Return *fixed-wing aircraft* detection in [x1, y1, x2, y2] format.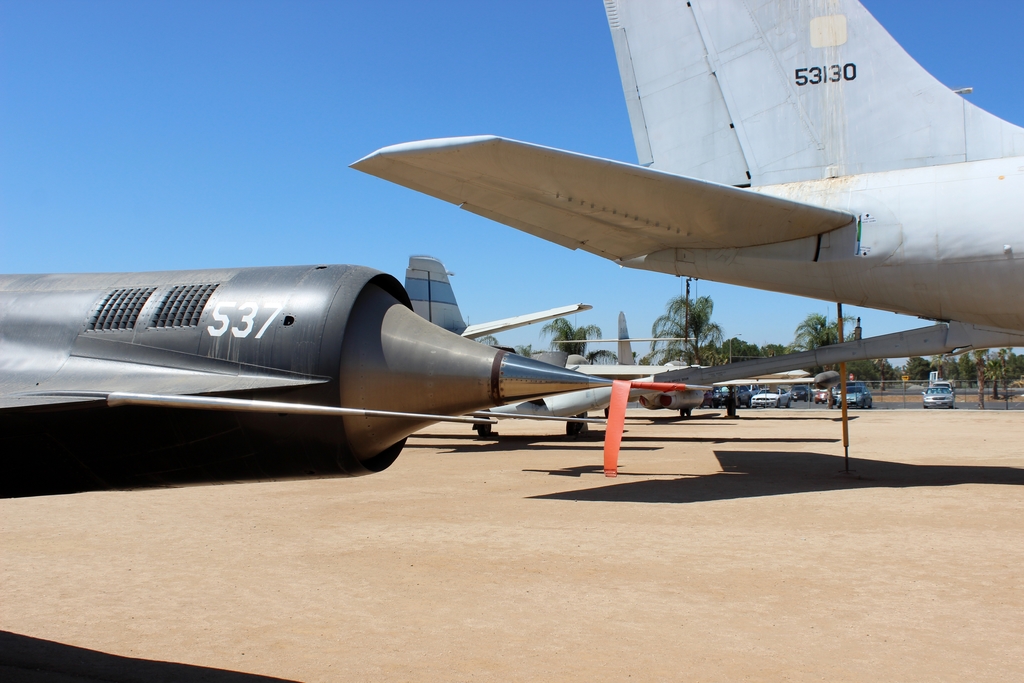
[468, 316, 965, 425].
